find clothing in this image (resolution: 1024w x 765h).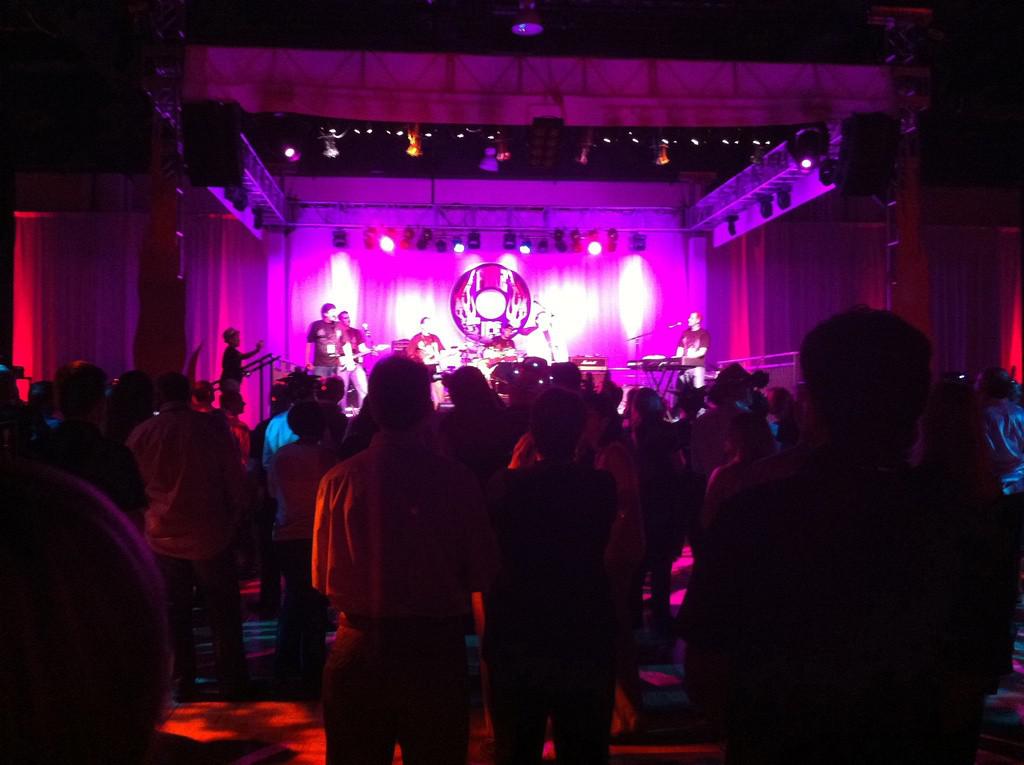
<box>283,439,348,574</box>.
